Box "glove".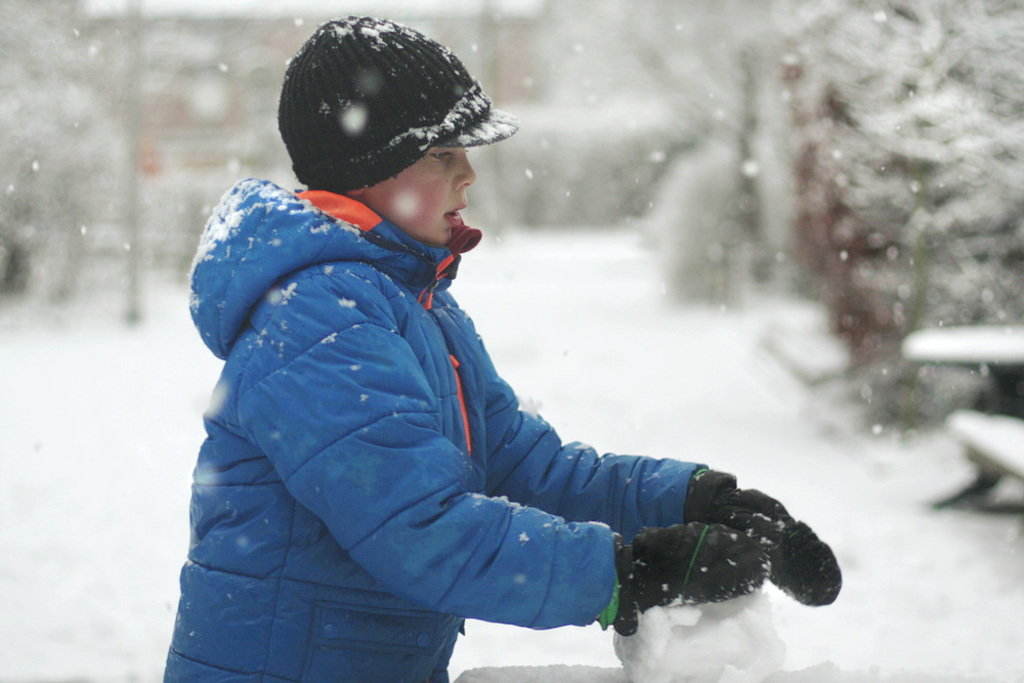
(687,459,848,605).
